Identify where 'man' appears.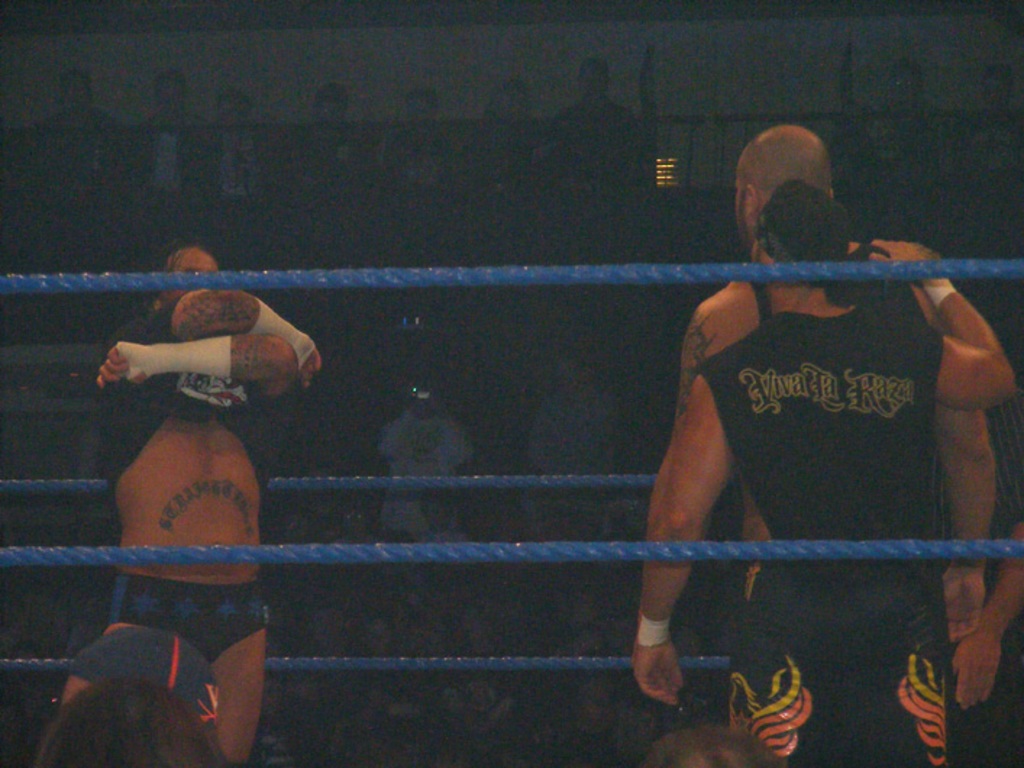
Appears at crop(862, 58, 944, 117).
